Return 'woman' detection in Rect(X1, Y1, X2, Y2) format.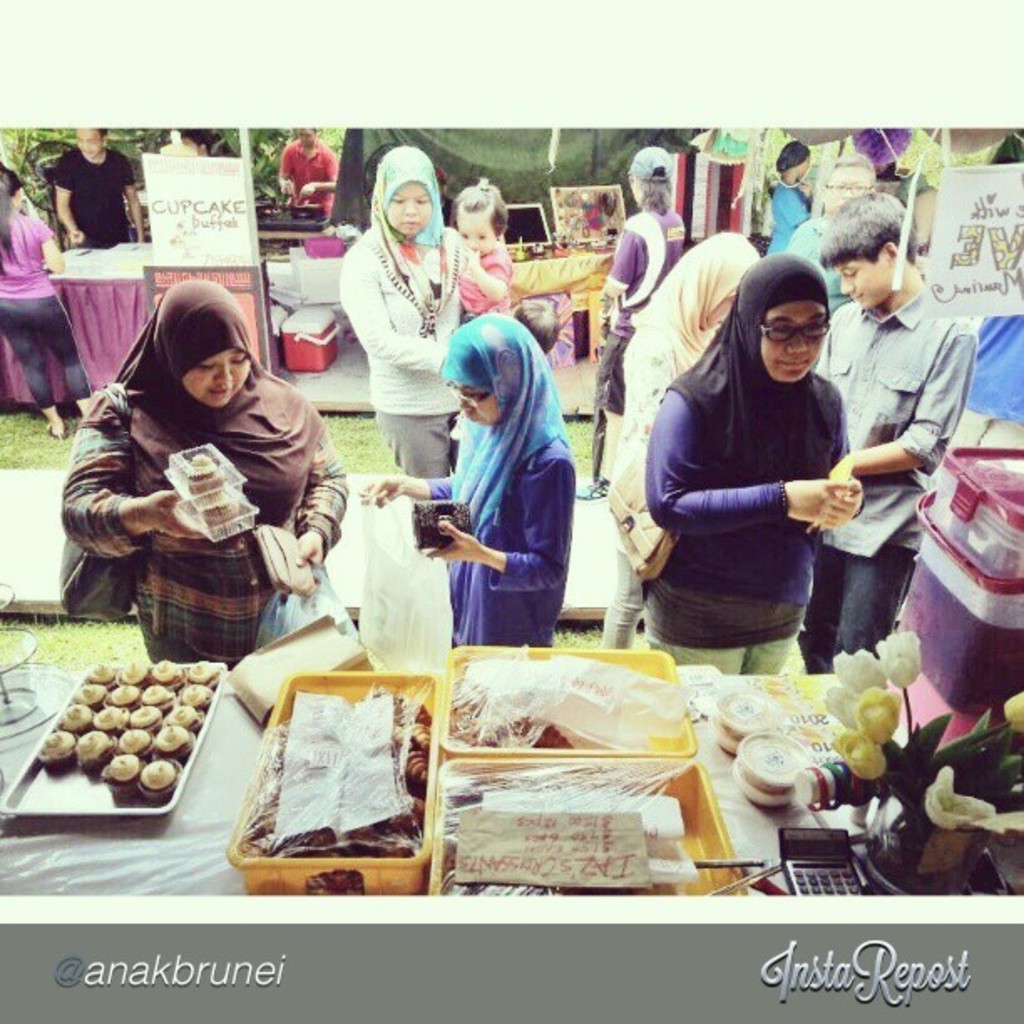
Rect(530, 142, 699, 509).
